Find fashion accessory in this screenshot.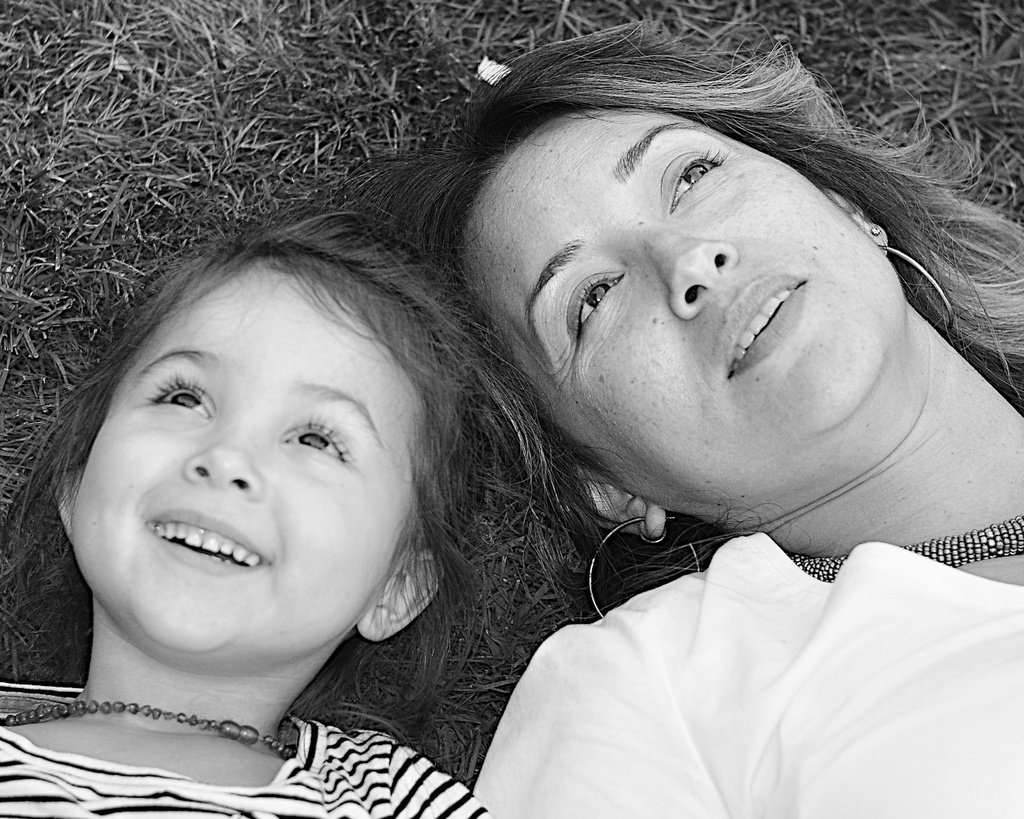
The bounding box for fashion accessory is BBox(872, 224, 880, 234).
